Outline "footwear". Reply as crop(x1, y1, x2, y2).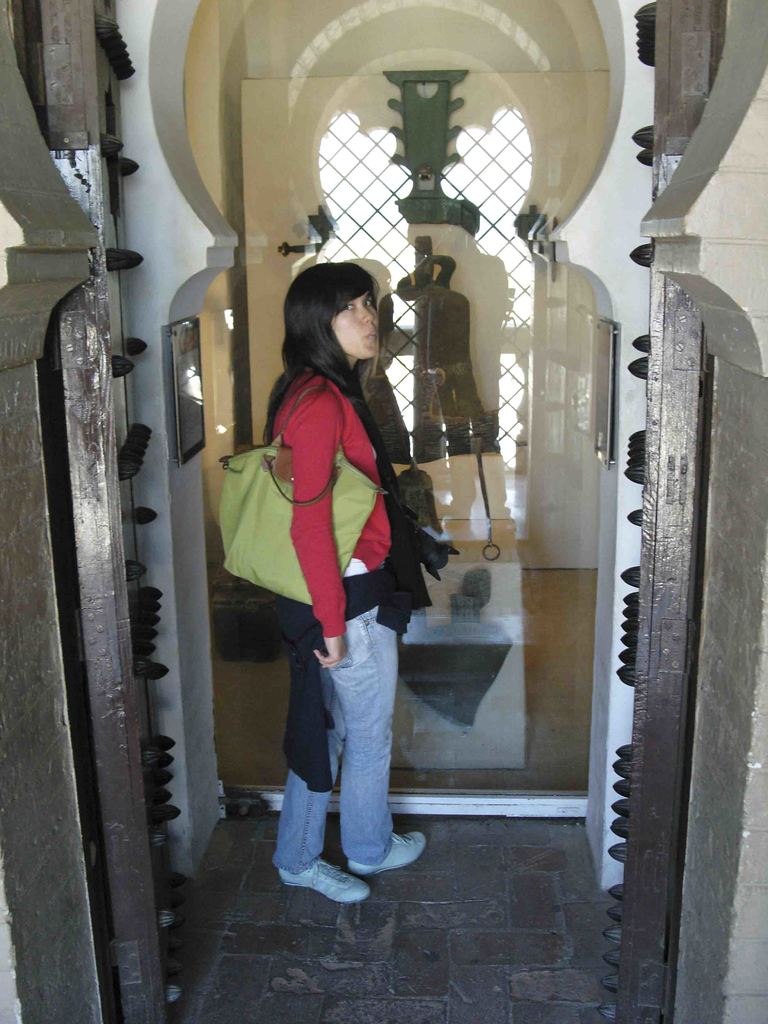
crop(347, 833, 427, 879).
